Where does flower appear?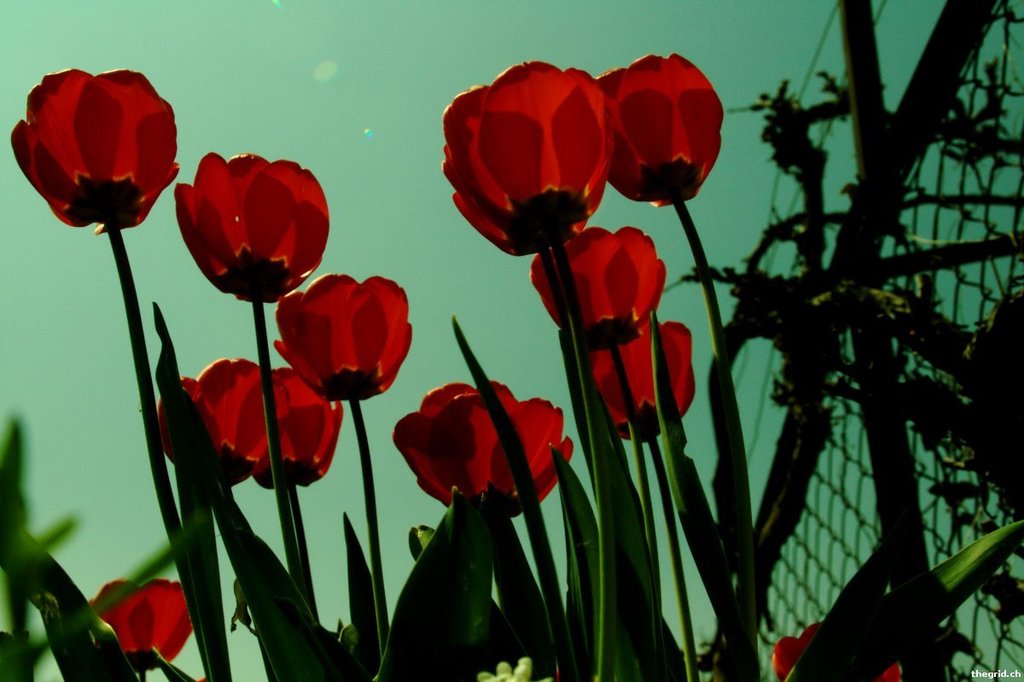
Appears at (x1=90, y1=580, x2=189, y2=672).
